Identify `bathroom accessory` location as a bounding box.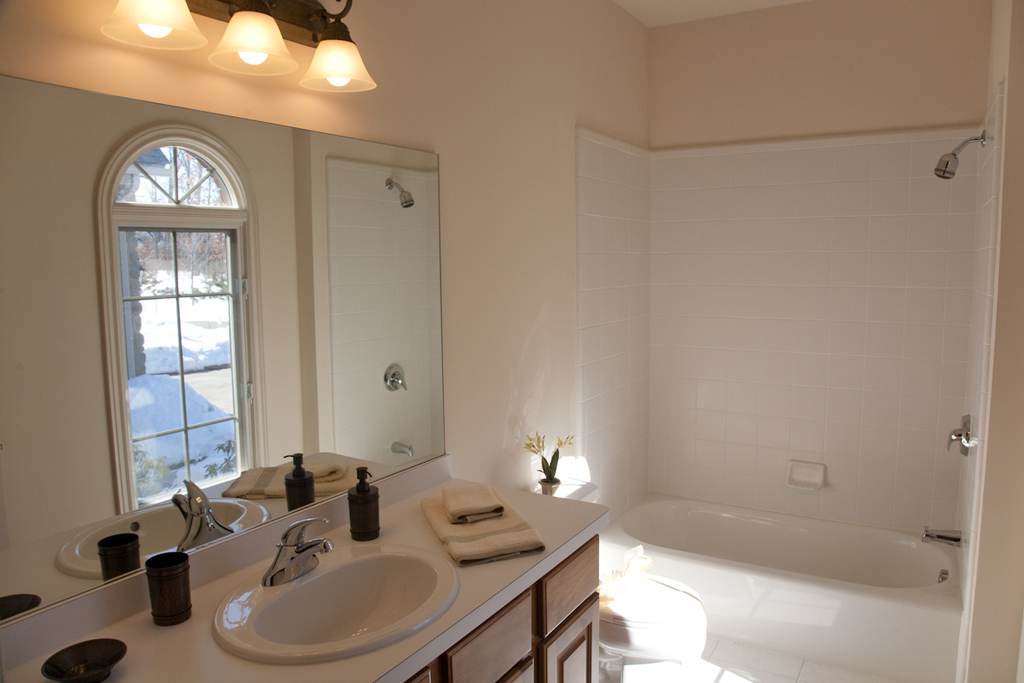
<box>922,529,961,548</box>.
